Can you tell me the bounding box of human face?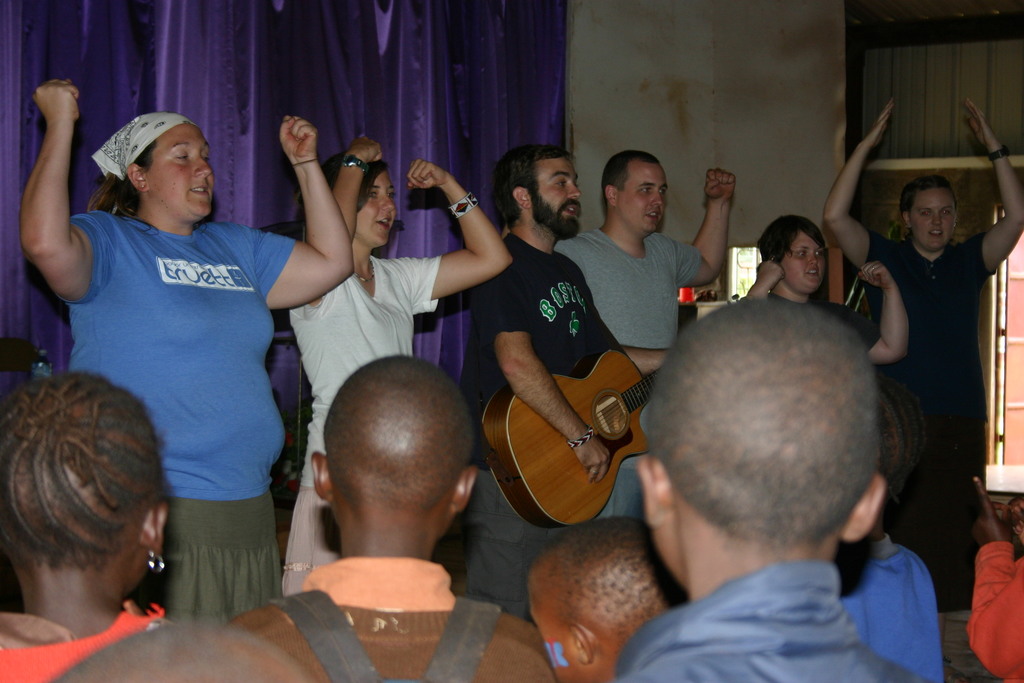
531, 158, 583, 238.
